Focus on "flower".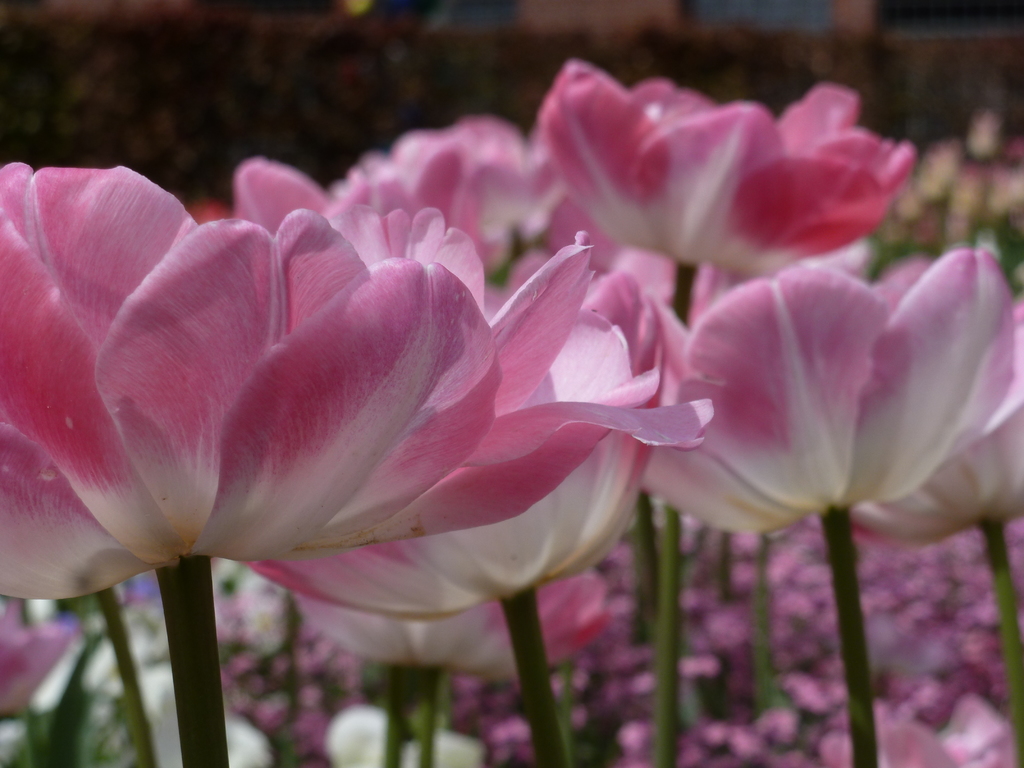
Focused at <region>394, 113, 566, 257</region>.
